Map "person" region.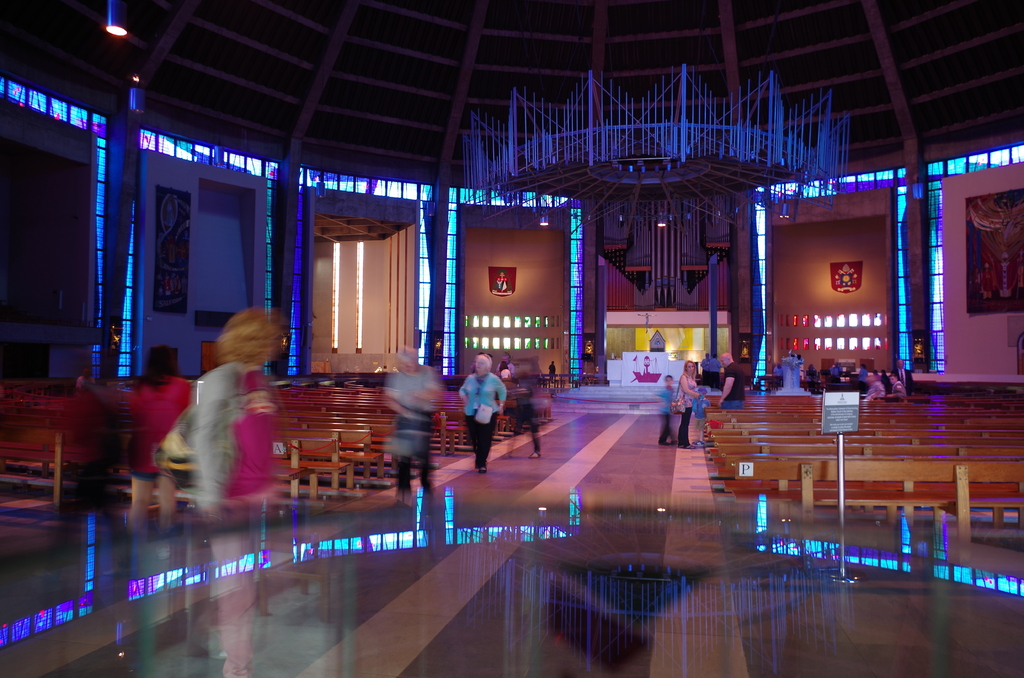
Mapped to (681, 359, 698, 445).
